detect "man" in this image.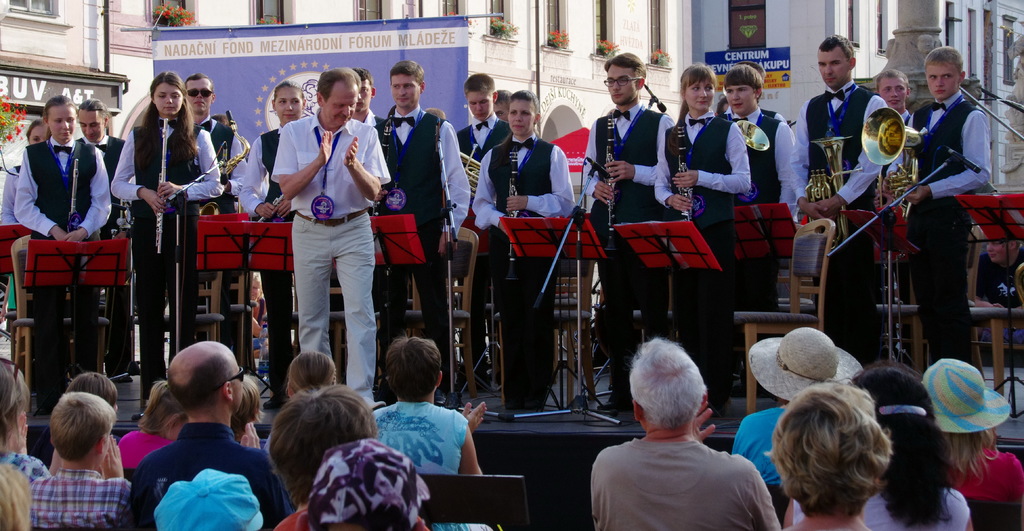
Detection: bbox=[574, 352, 787, 527].
